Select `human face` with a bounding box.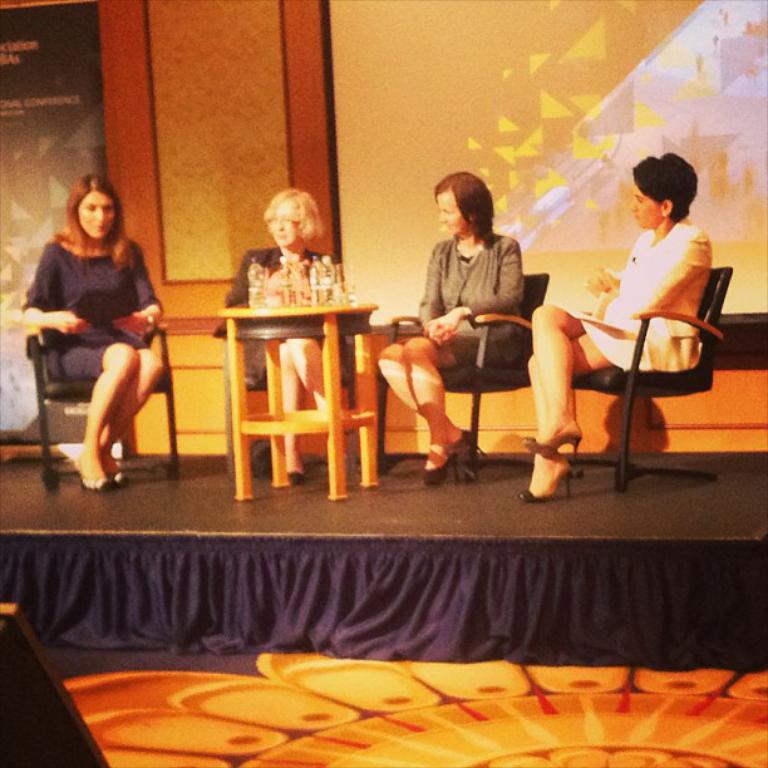
[left=75, top=188, right=115, bottom=238].
